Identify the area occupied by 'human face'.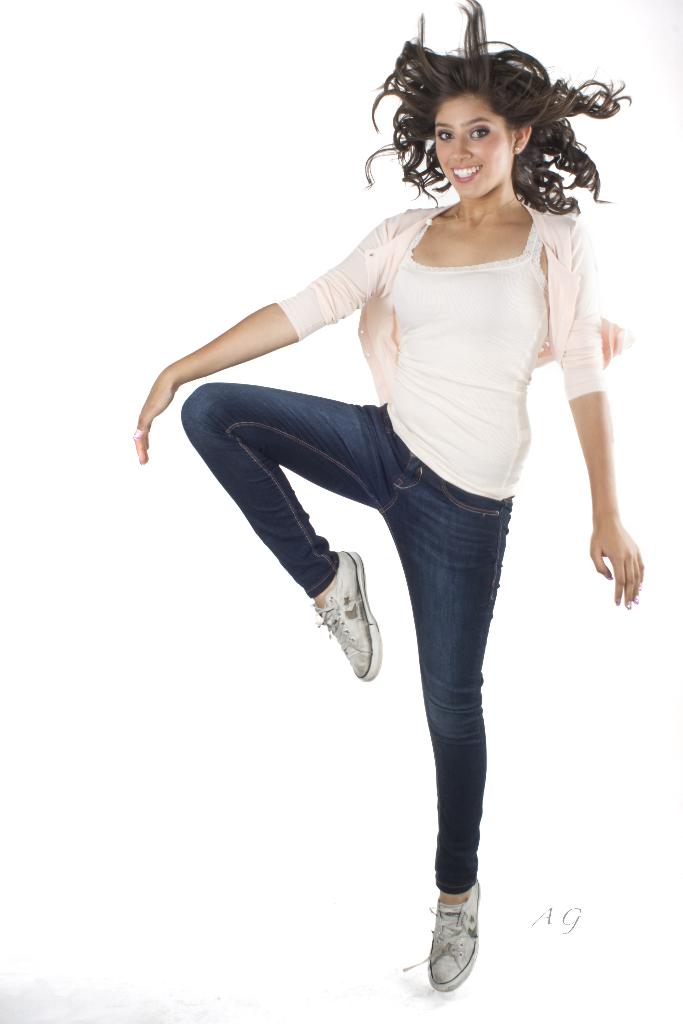
Area: <bbox>434, 95, 511, 194</bbox>.
